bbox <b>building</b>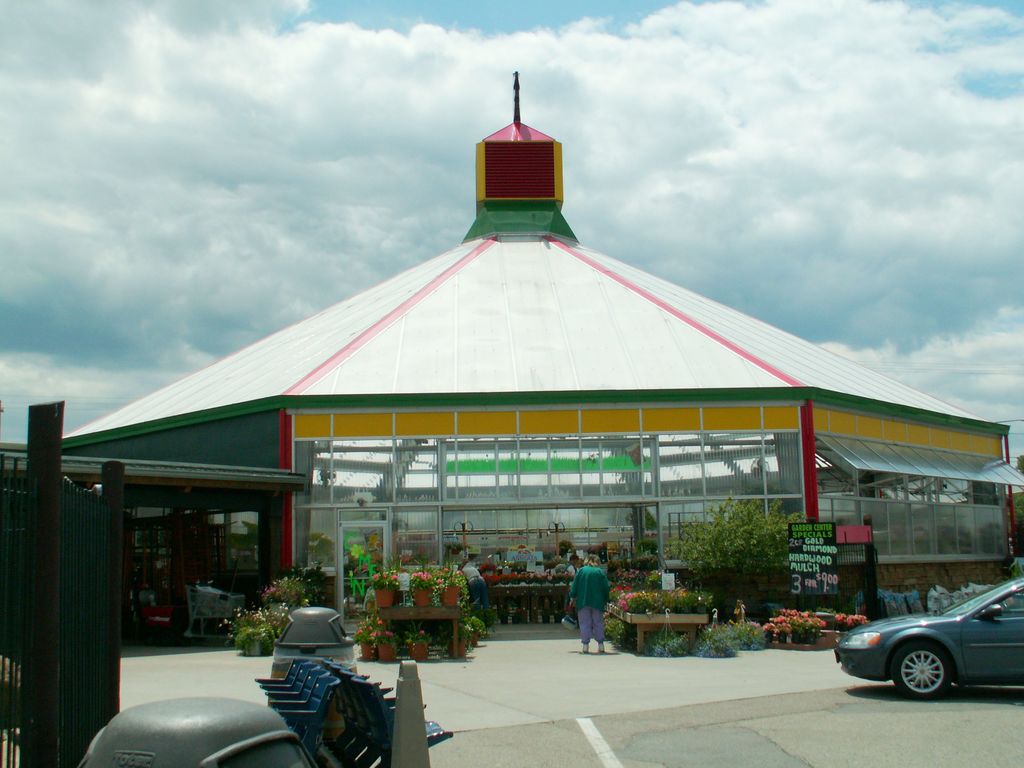
54, 66, 1023, 627
